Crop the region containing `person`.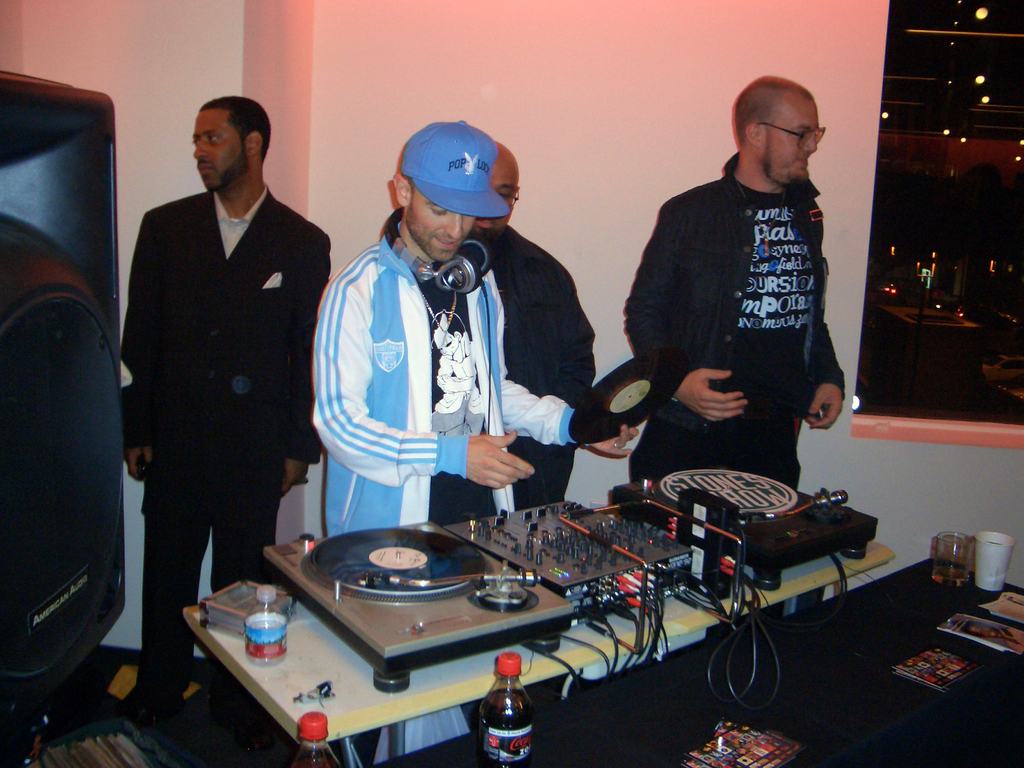
Crop region: region(308, 121, 639, 532).
